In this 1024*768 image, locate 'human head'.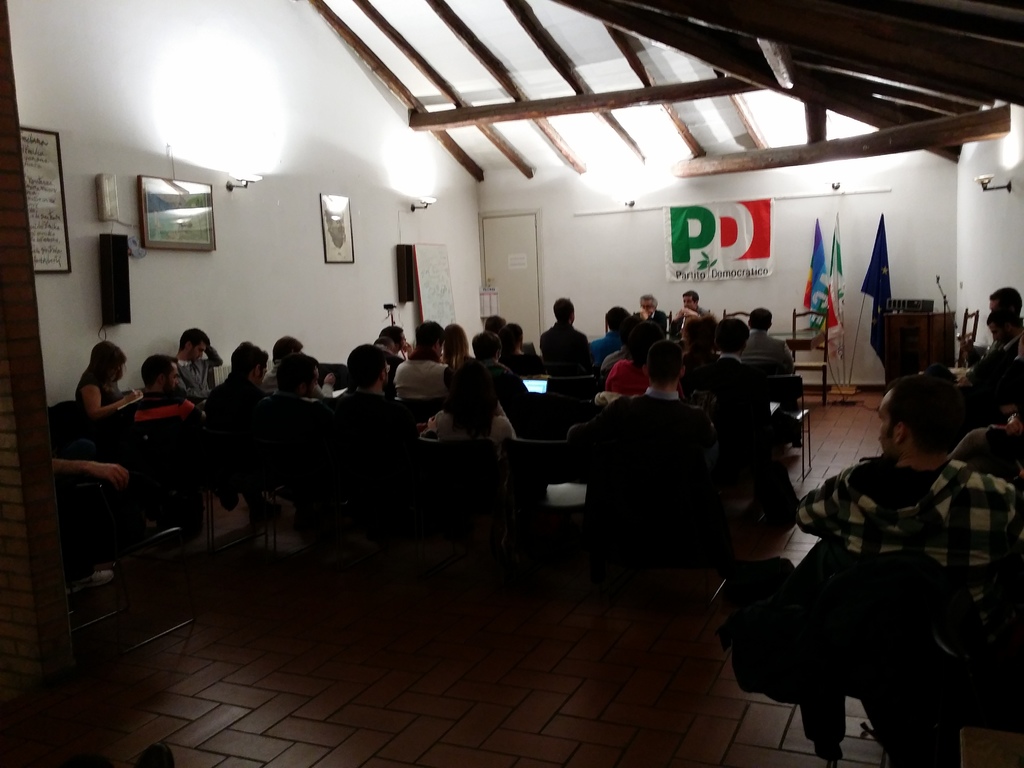
Bounding box: (x1=643, y1=339, x2=693, y2=384).
